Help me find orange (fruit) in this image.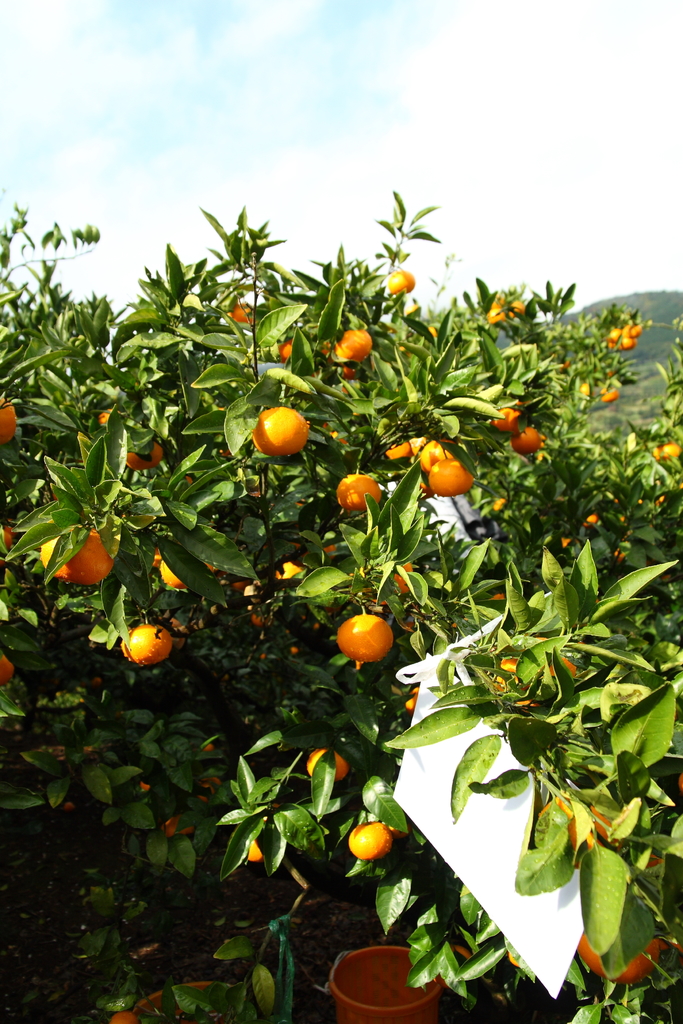
Found it: crop(201, 300, 238, 332).
